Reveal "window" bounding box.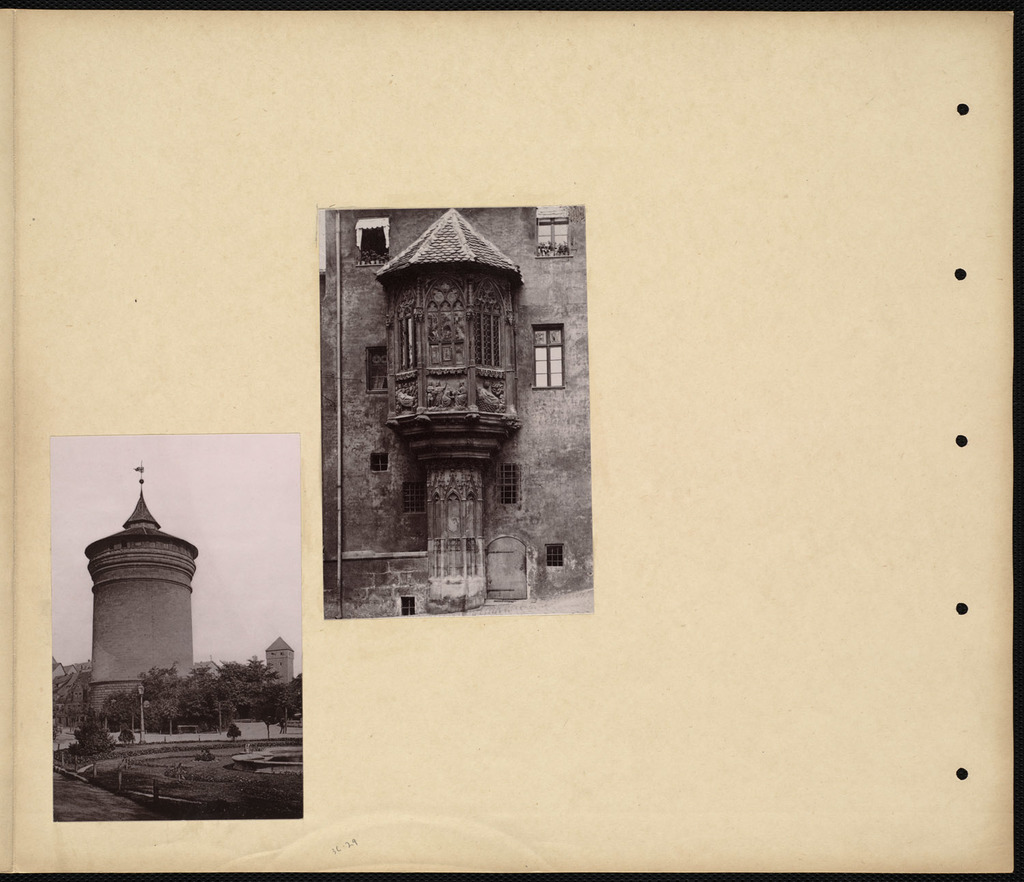
Revealed: x1=535, y1=210, x2=569, y2=259.
